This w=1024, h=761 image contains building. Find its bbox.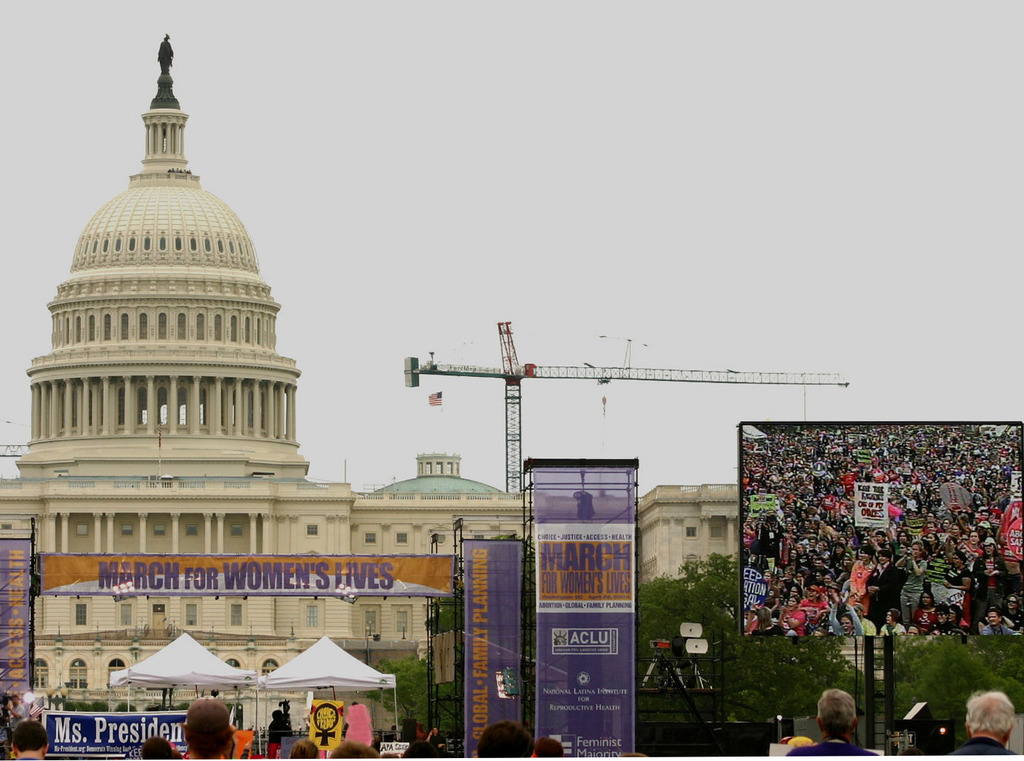
pyautogui.locateOnScreen(0, 34, 942, 760).
